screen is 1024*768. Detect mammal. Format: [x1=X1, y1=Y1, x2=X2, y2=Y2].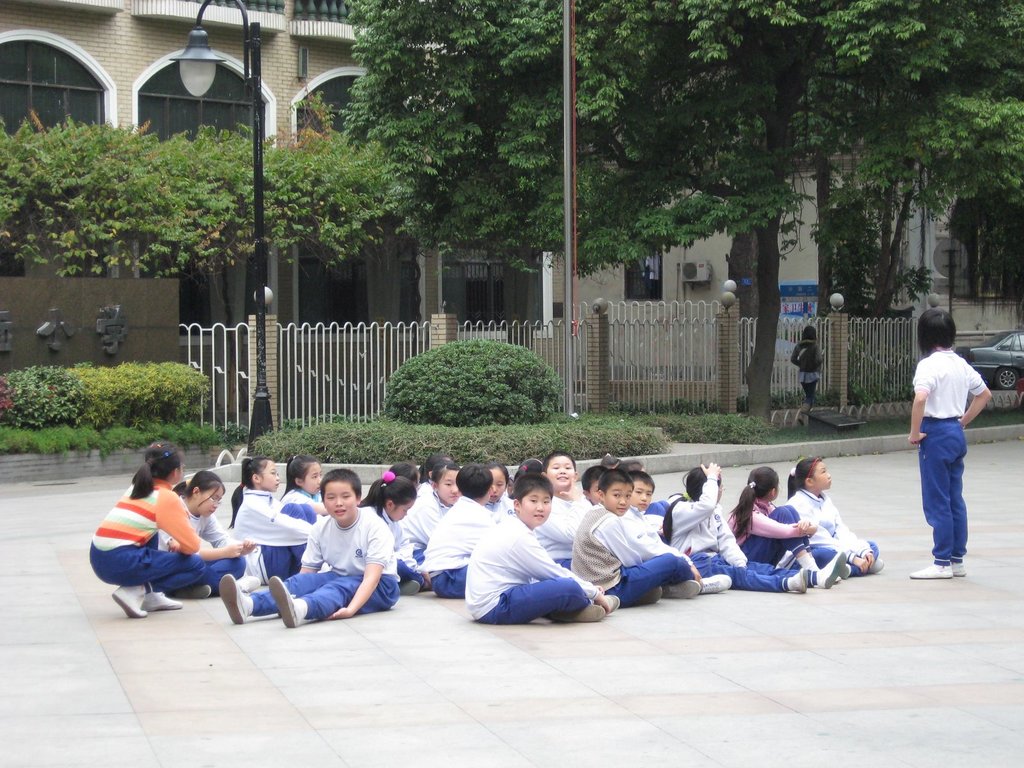
[x1=657, y1=460, x2=817, y2=591].
